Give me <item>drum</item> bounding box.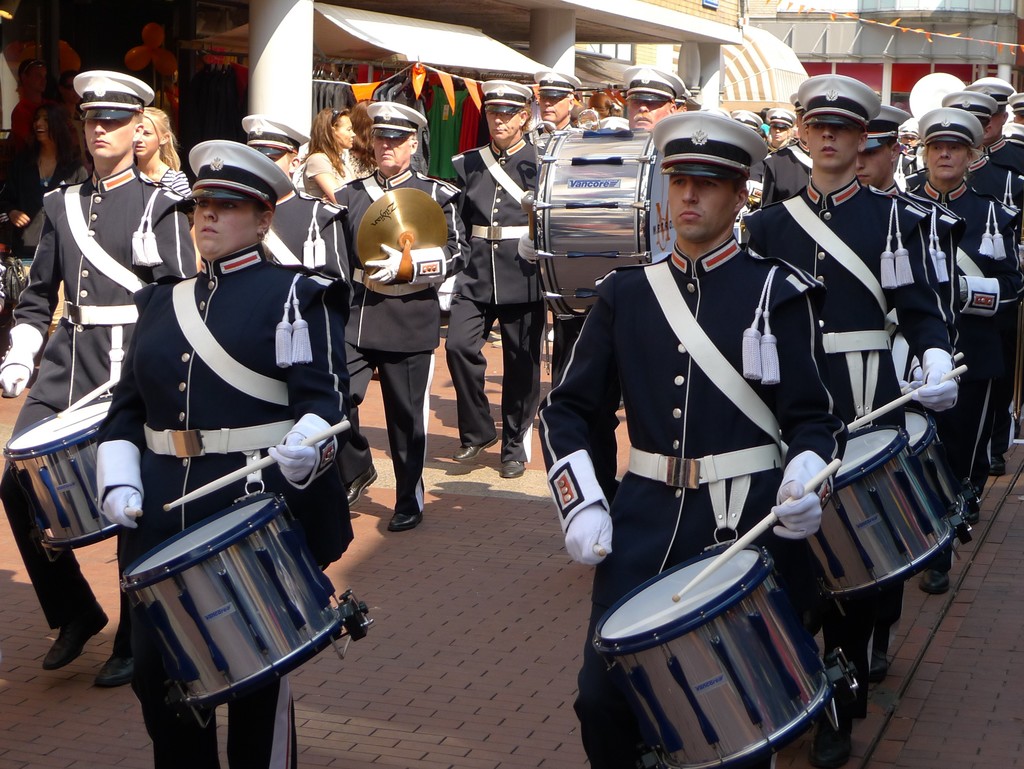
<region>803, 426, 973, 596</region>.
